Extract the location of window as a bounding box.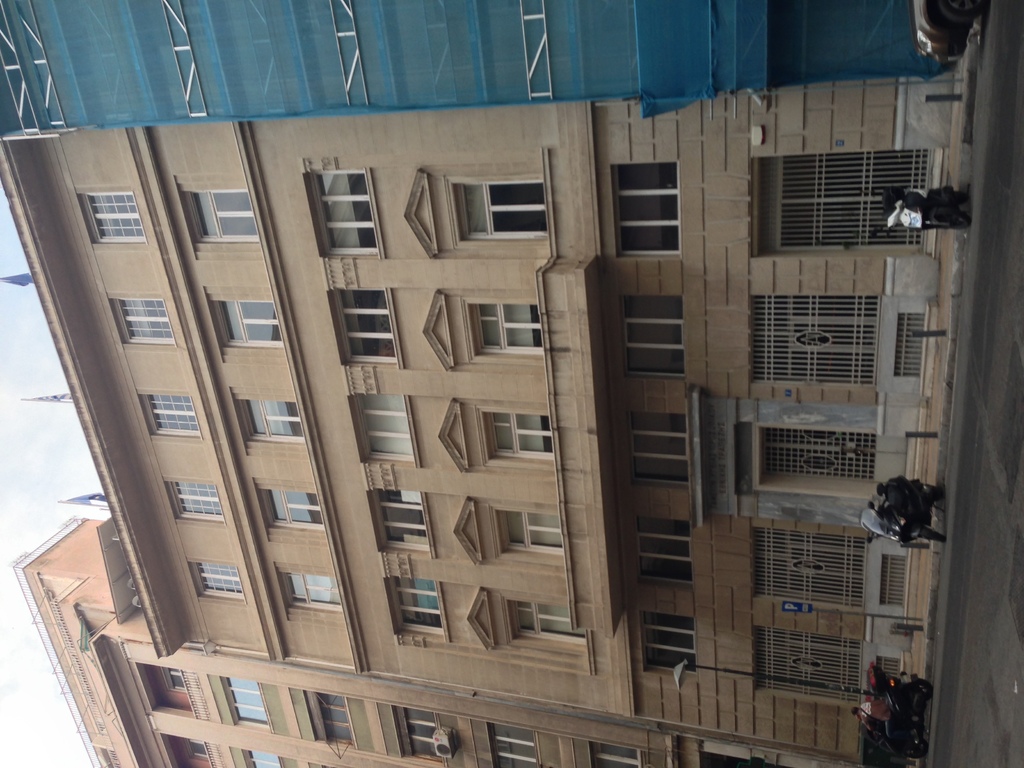
396:709:443:764.
